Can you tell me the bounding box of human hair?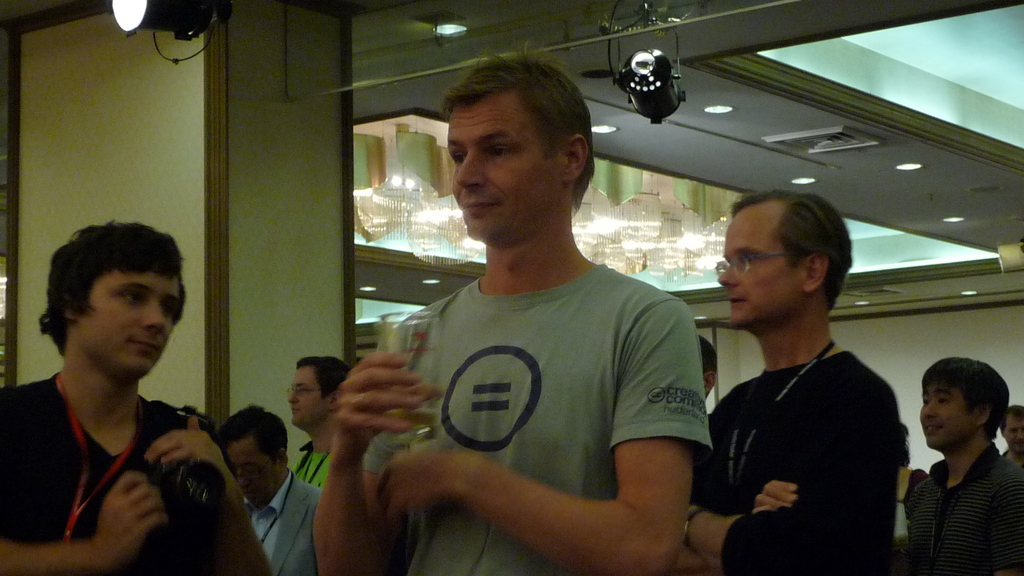
locate(1000, 404, 1023, 431).
